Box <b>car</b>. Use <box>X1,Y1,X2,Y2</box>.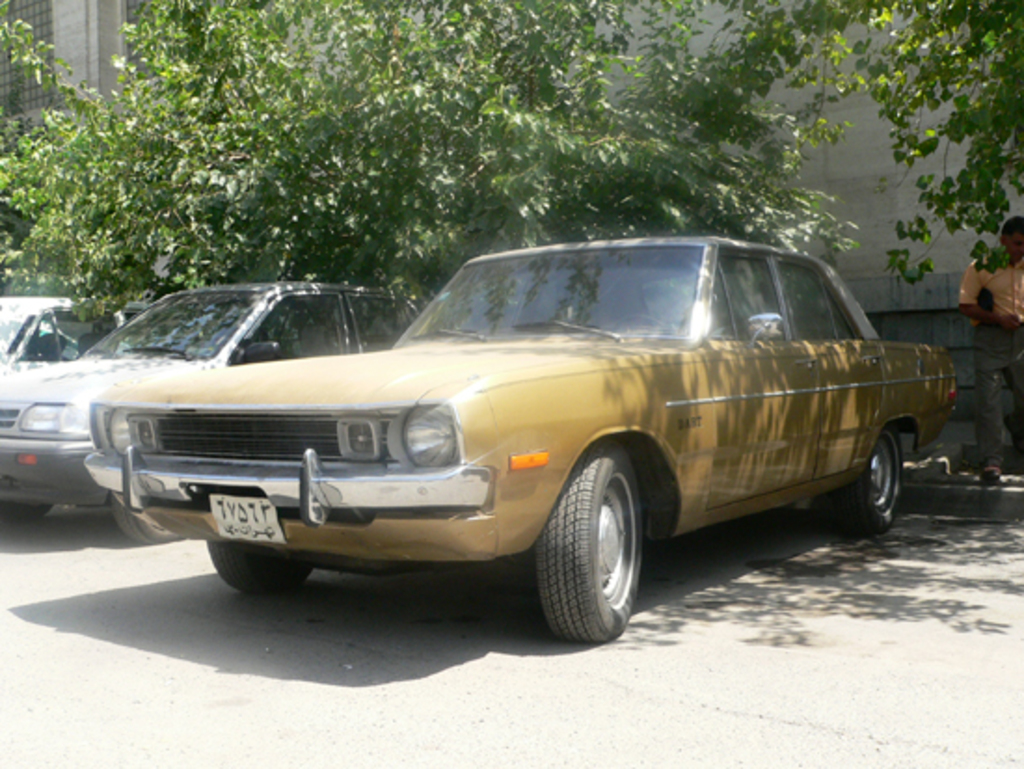
<box>0,279,417,542</box>.
